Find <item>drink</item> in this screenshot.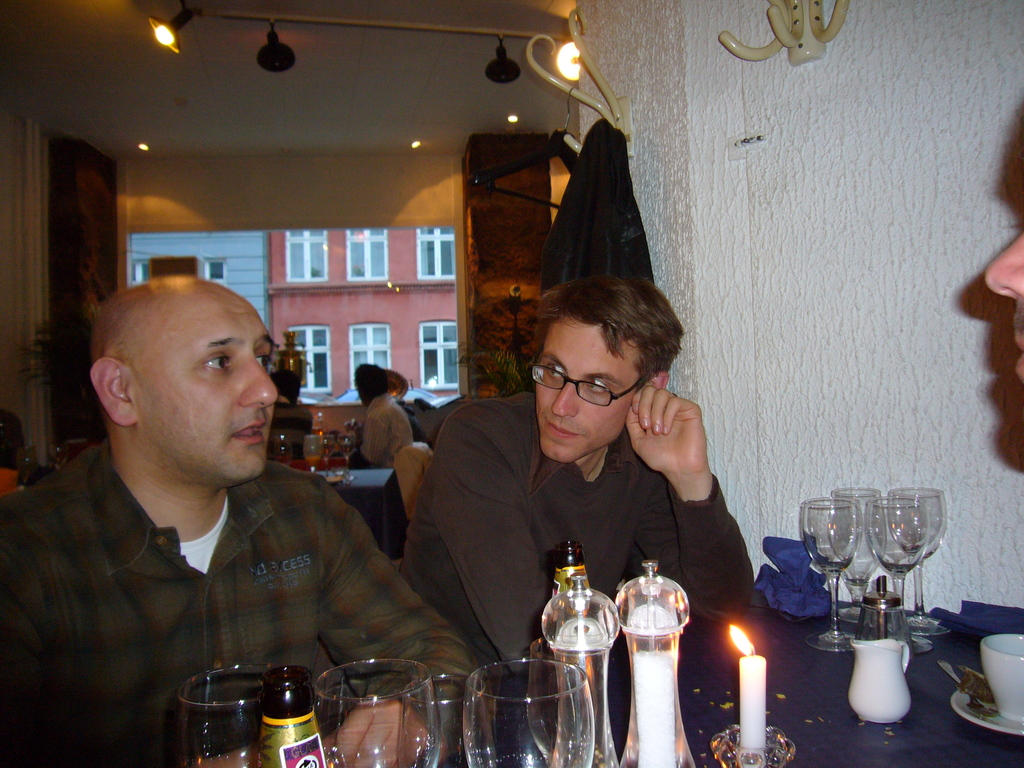
The bounding box for <item>drink</item> is (left=302, top=452, right=326, bottom=467).
